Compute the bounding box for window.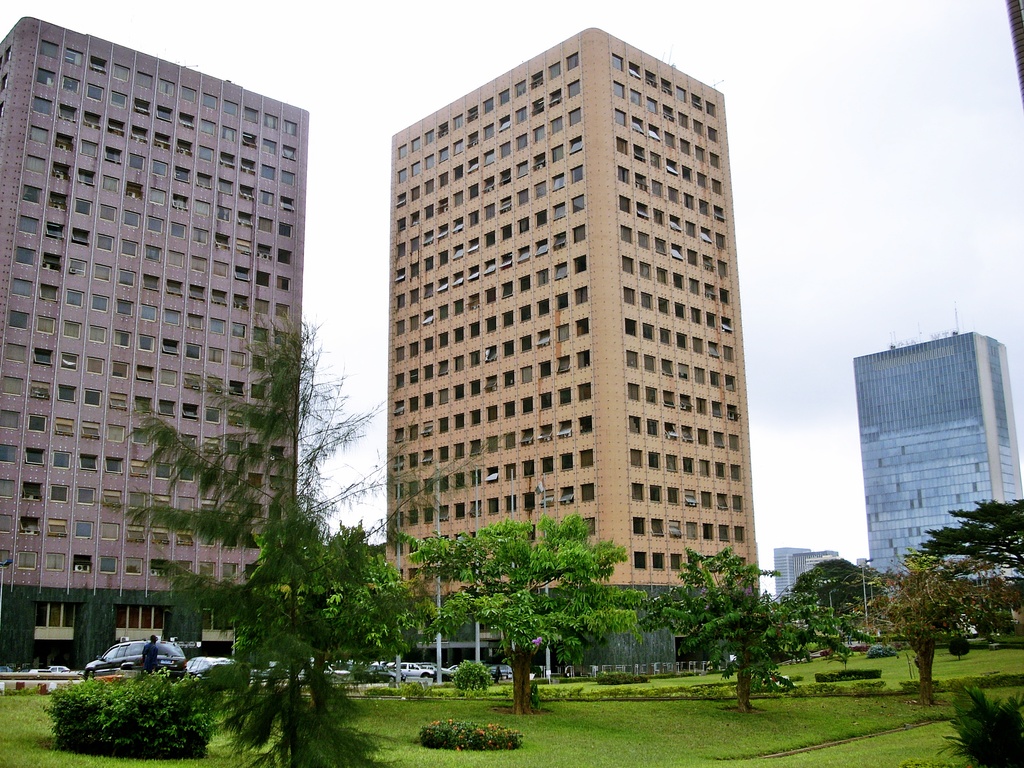
[454,190,464,206].
